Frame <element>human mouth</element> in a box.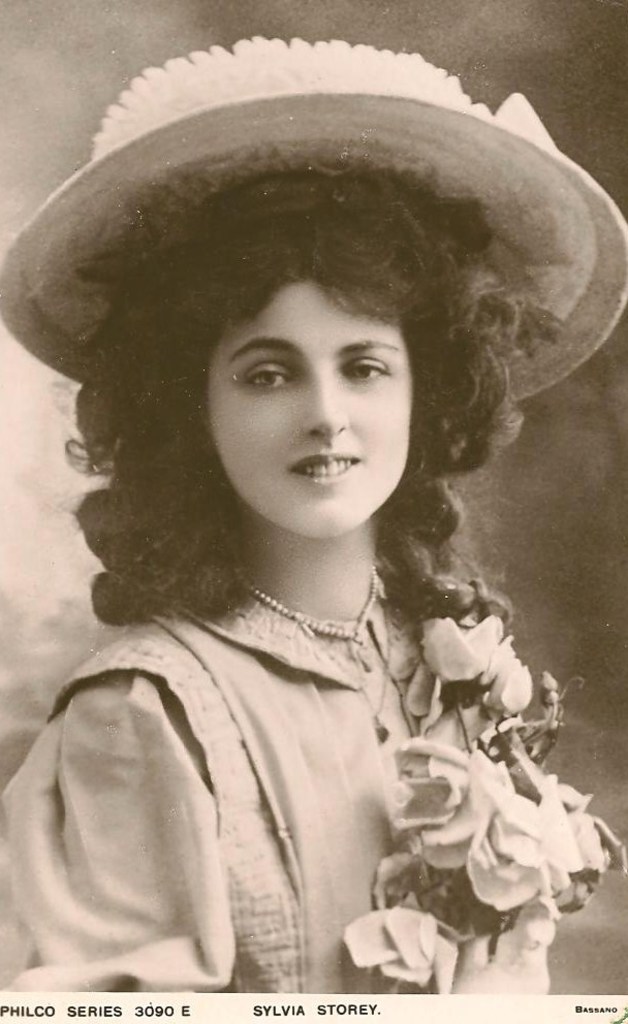
bbox=[290, 453, 358, 490].
